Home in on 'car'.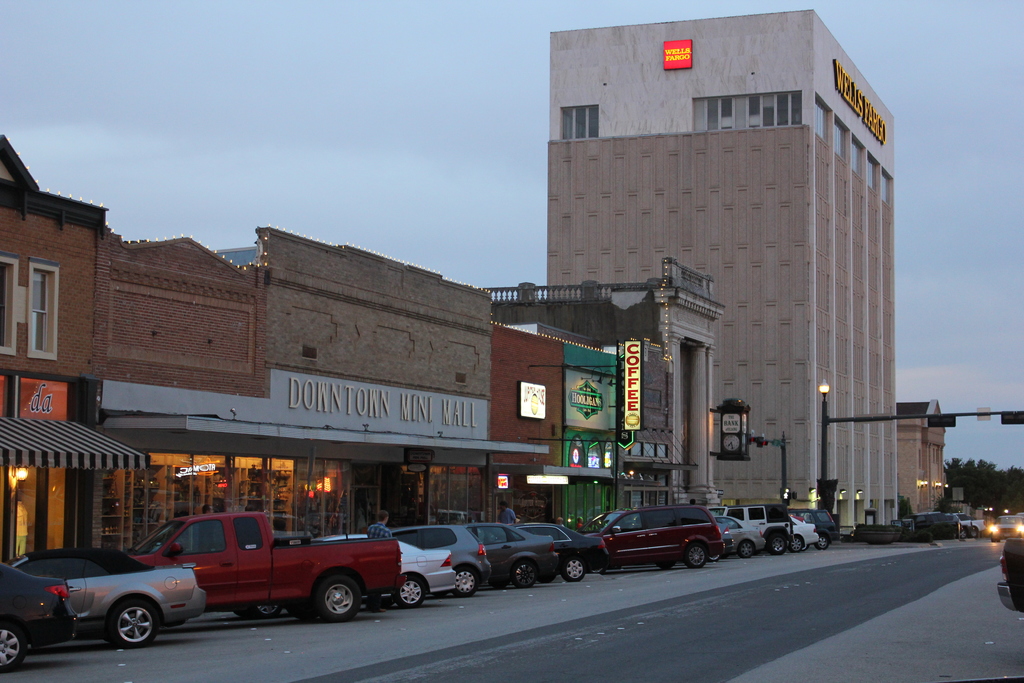
Homed in at <bbox>519, 518, 605, 575</bbox>.
